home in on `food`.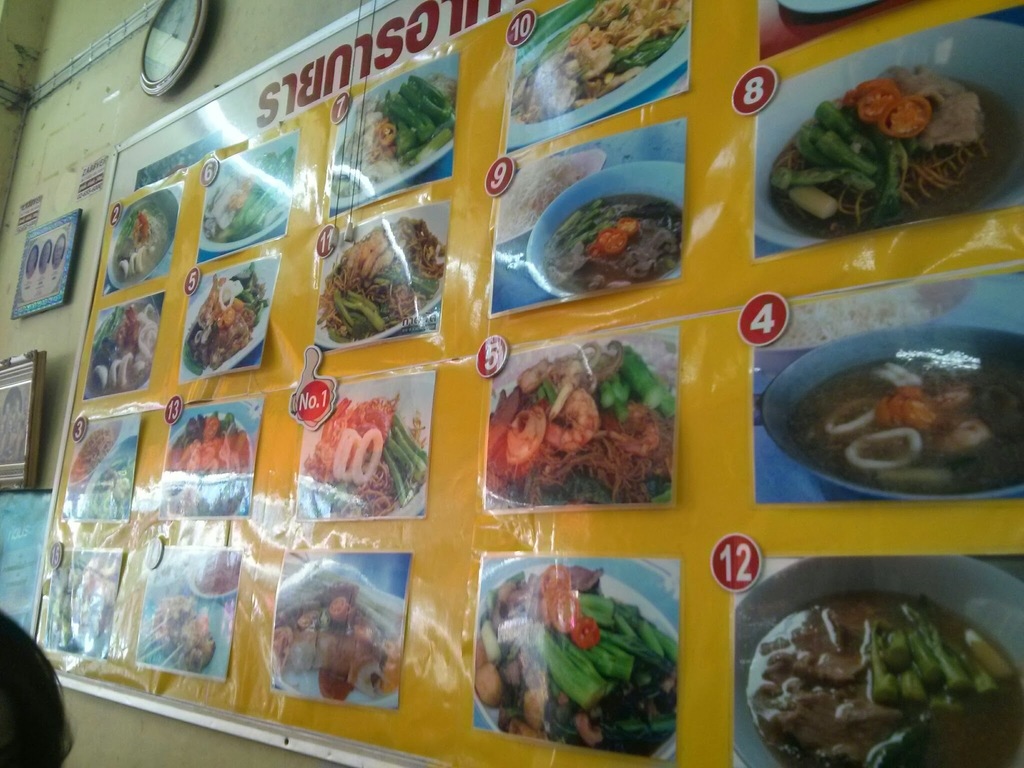
Homed in at 770/321/1014/490.
